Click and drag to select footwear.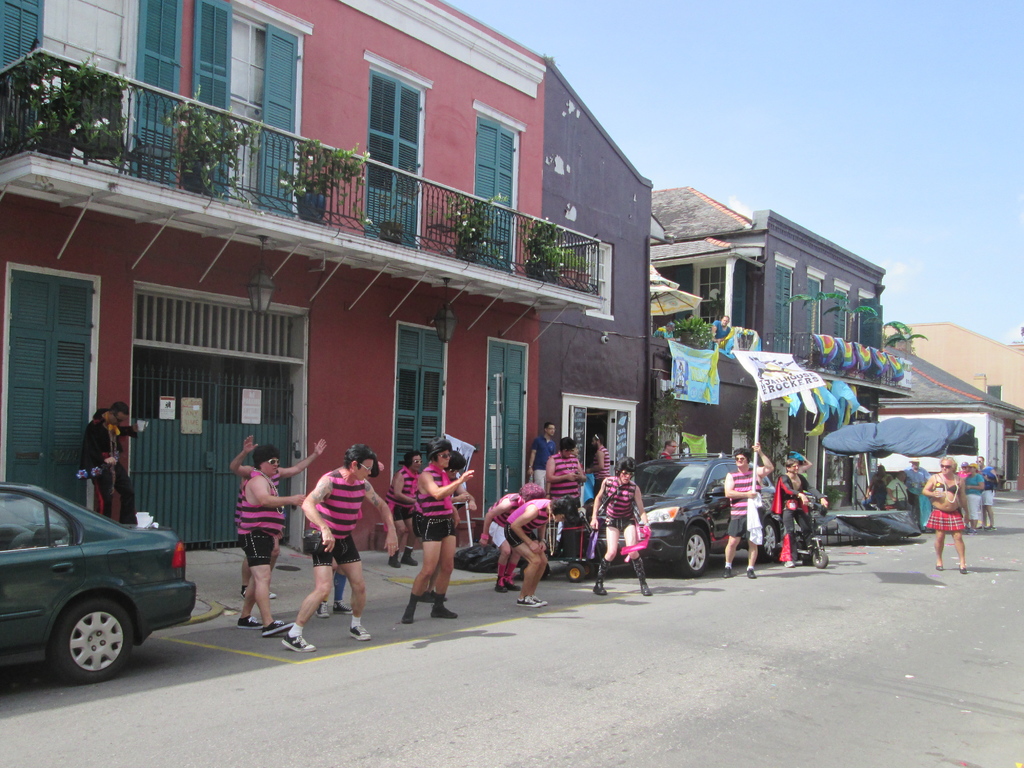
Selection: {"left": 594, "top": 559, "right": 609, "bottom": 594}.
